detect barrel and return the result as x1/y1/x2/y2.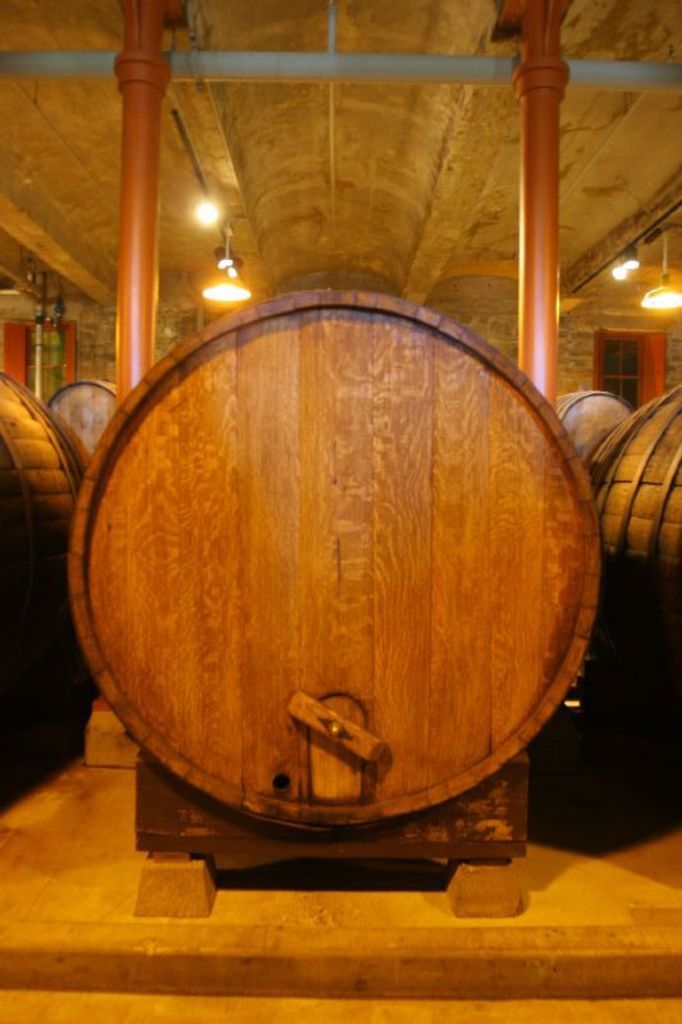
600/376/681/690.
